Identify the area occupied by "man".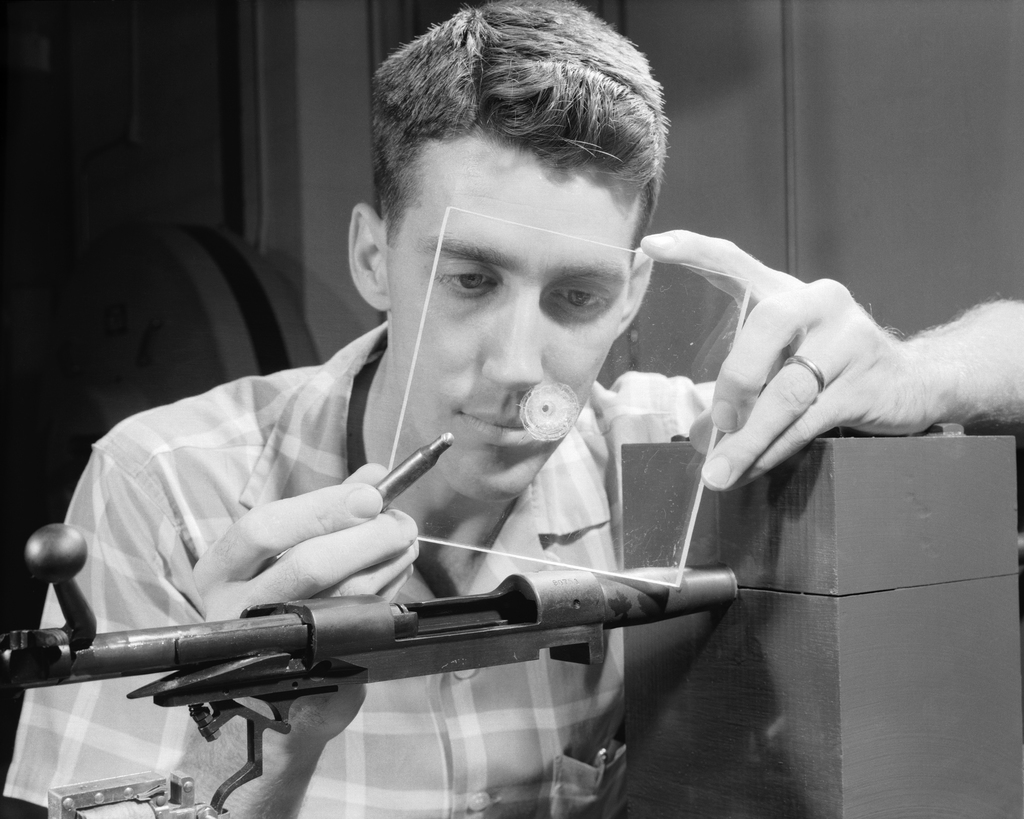
Area: select_region(0, 0, 1023, 818).
